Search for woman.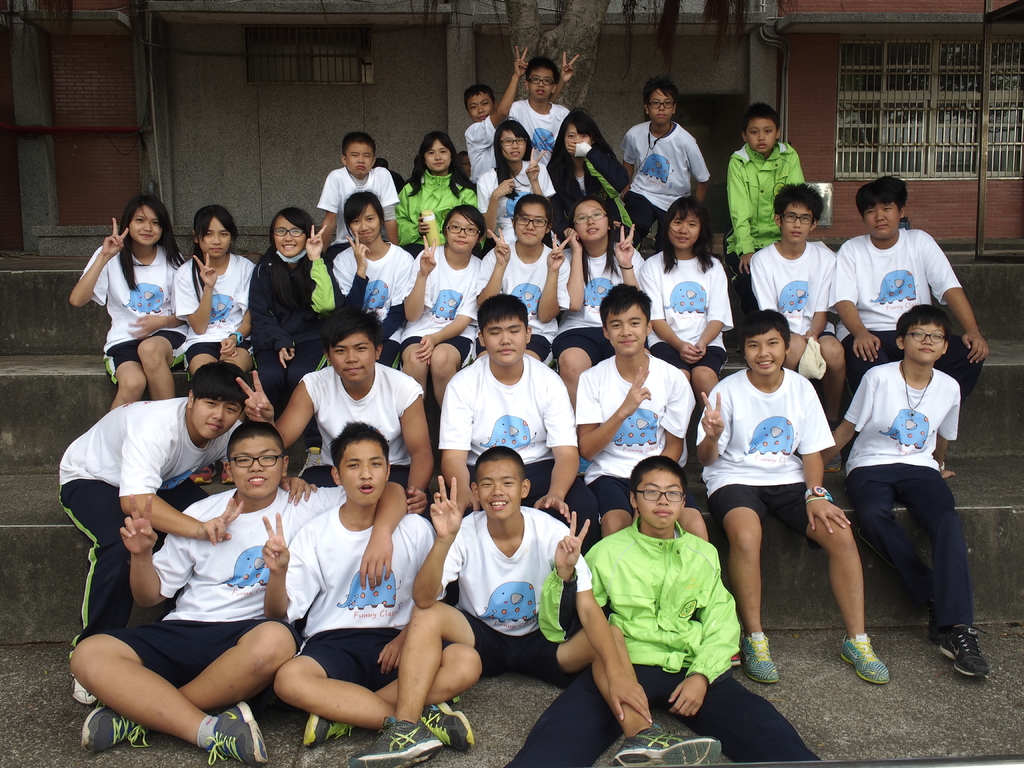
Found at 49 197 189 404.
